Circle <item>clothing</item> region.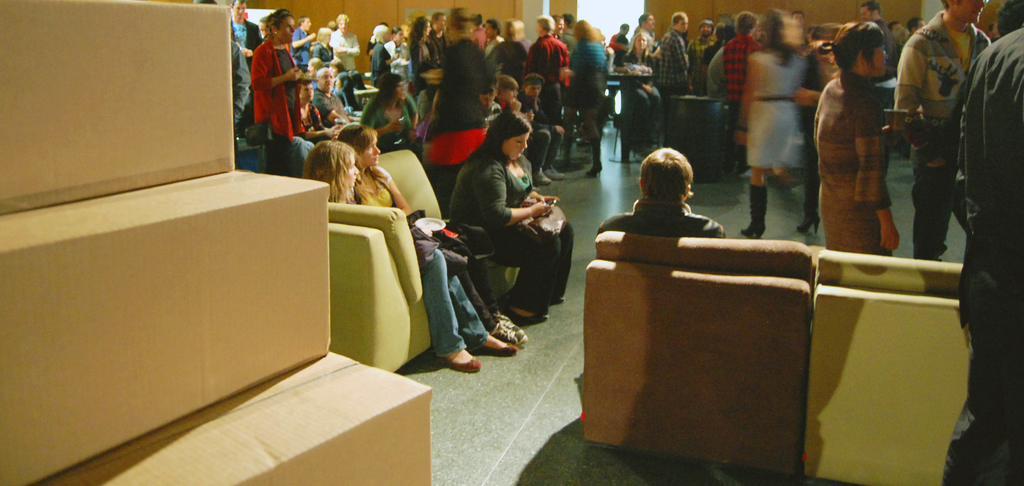
Region: bbox=(230, 16, 260, 74).
